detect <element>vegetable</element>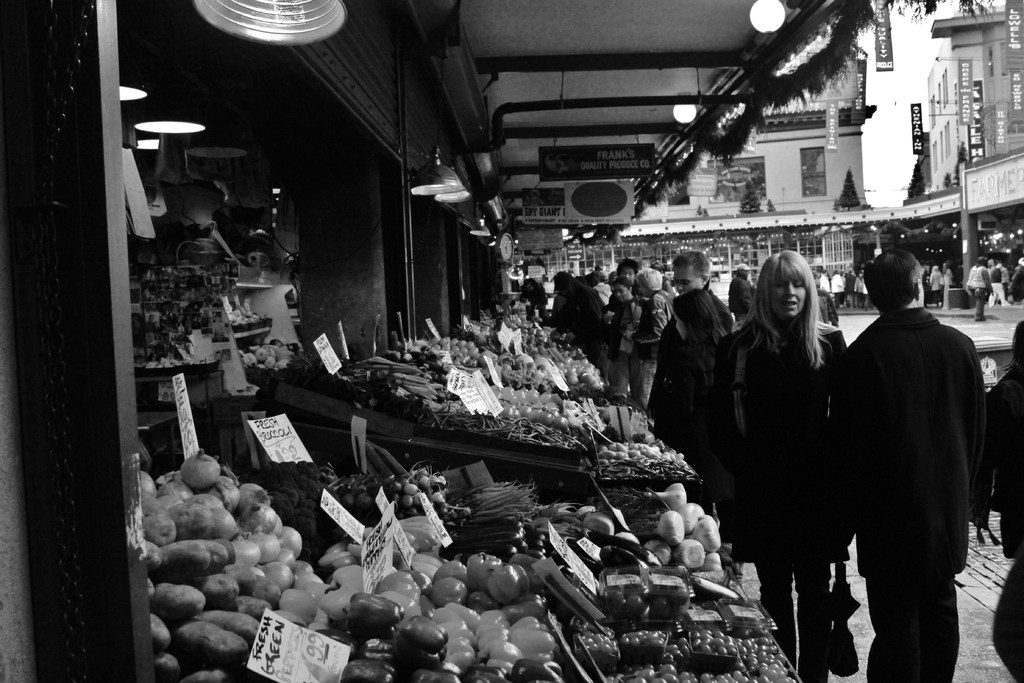
l=179, t=445, r=218, b=493
